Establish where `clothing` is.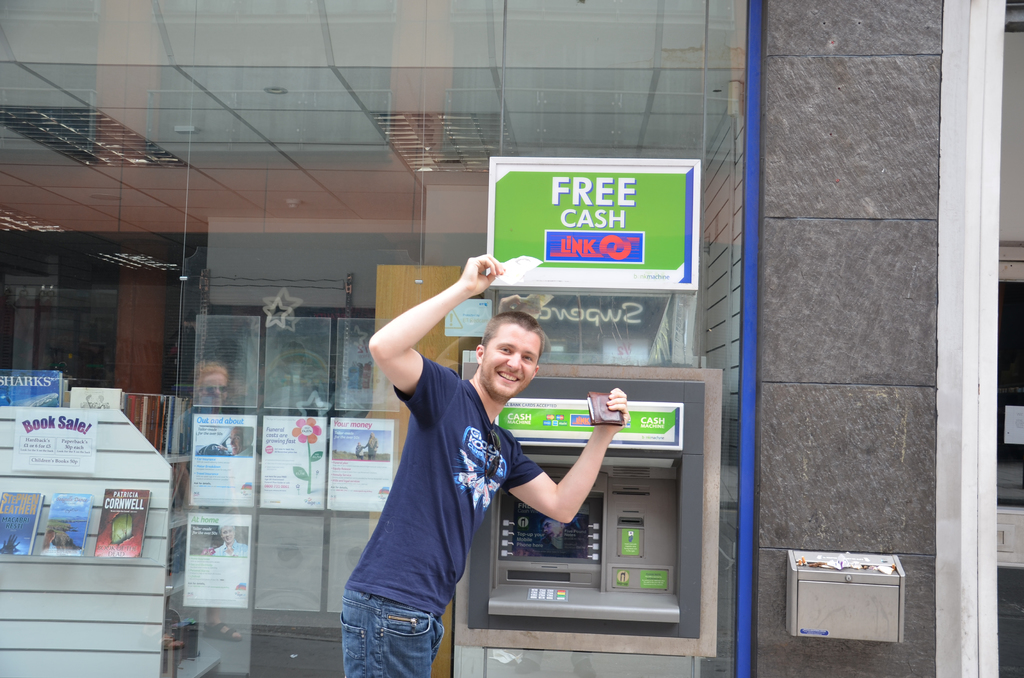
Established at {"x1": 333, "y1": 344, "x2": 547, "y2": 677}.
